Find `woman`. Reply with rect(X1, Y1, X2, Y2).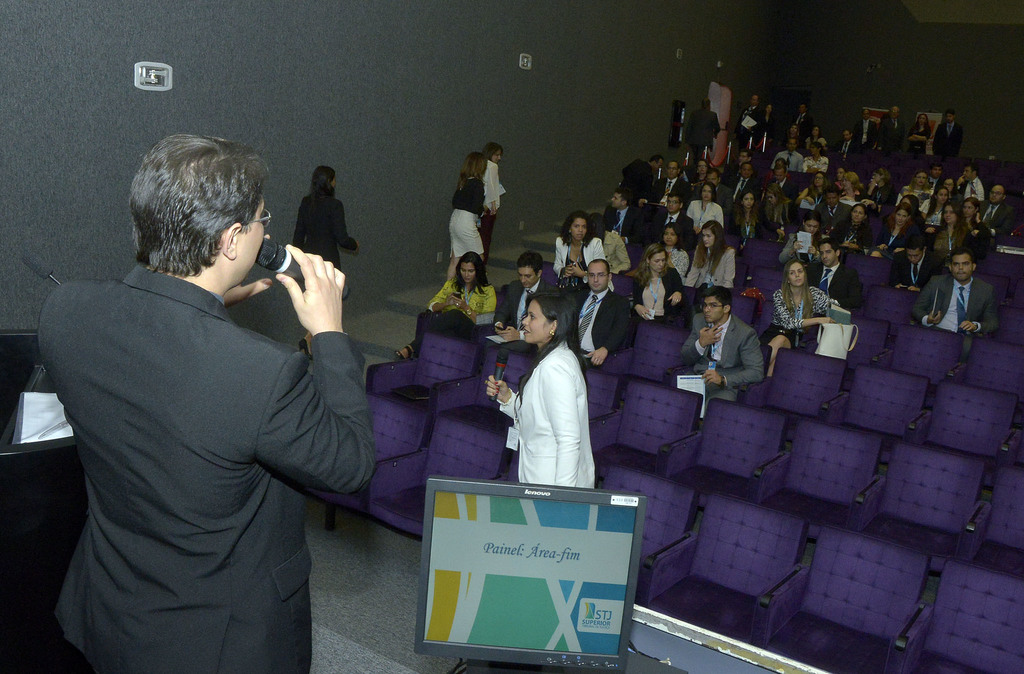
rect(800, 170, 821, 209).
